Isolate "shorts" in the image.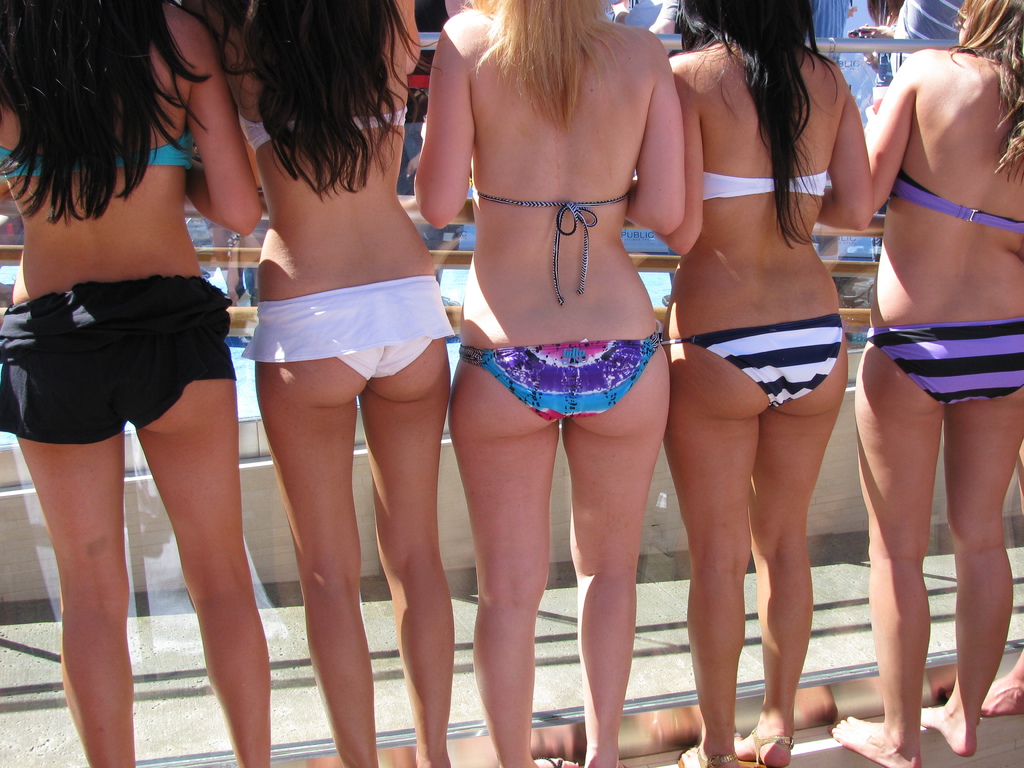
Isolated region: (246, 276, 453, 362).
